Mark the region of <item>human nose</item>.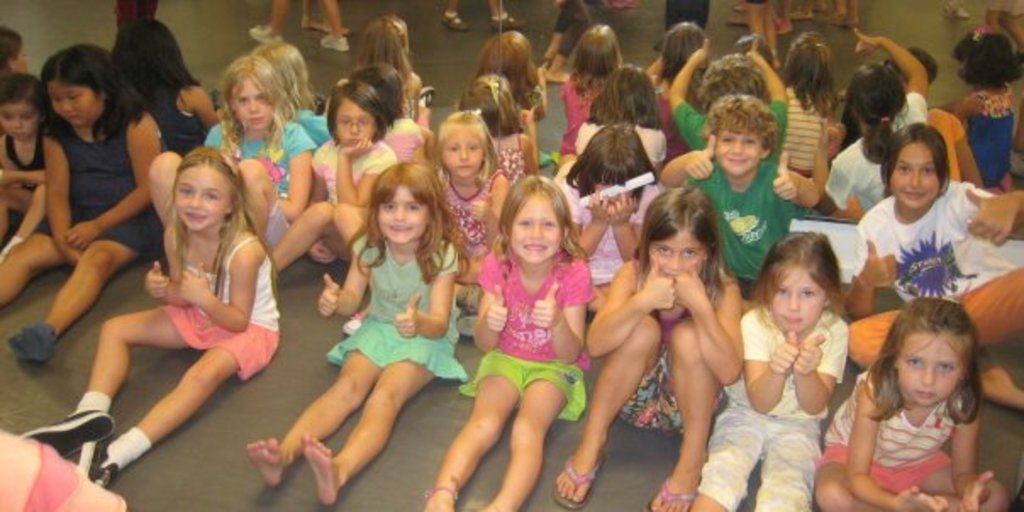
Region: <box>246,98,261,112</box>.
